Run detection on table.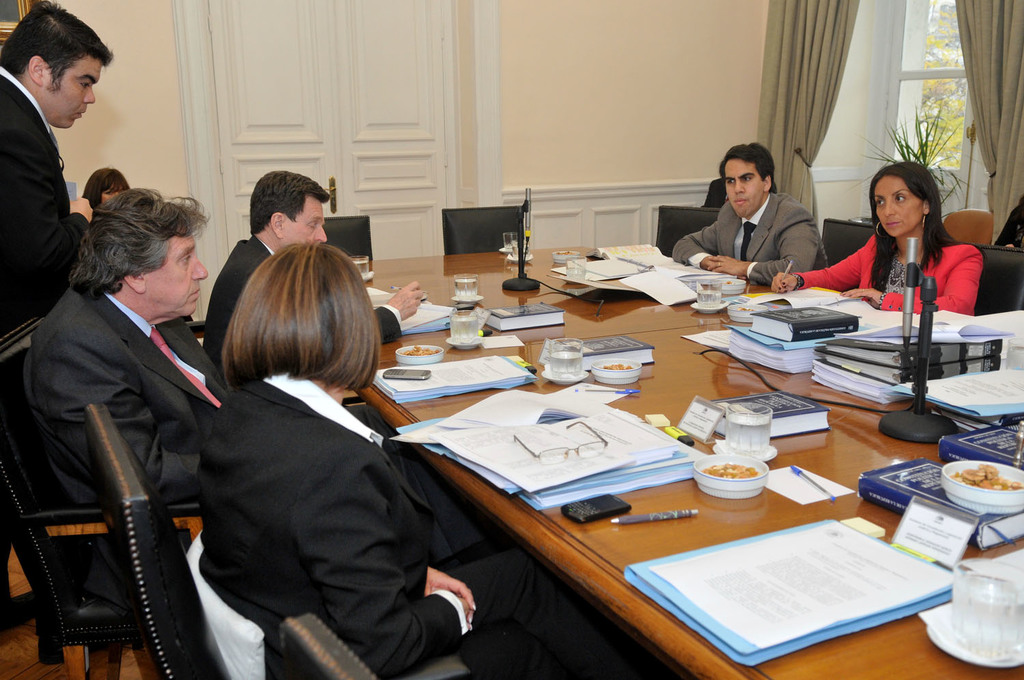
Result: crop(347, 240, 824, 410).
